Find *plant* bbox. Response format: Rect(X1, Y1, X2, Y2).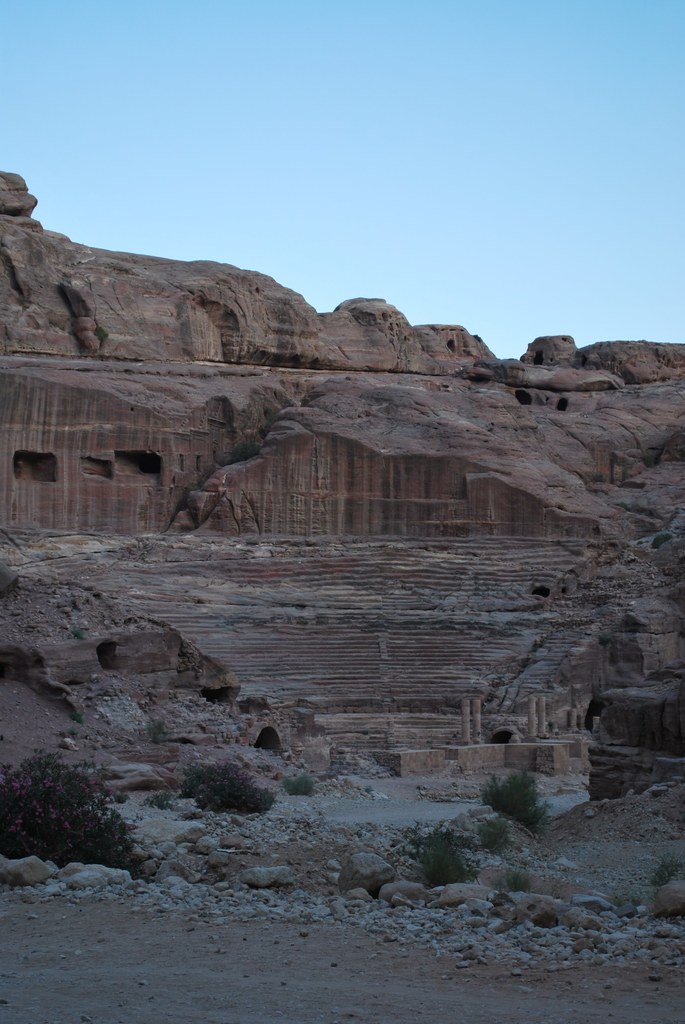
Rect(644, 524, 681, 554).
